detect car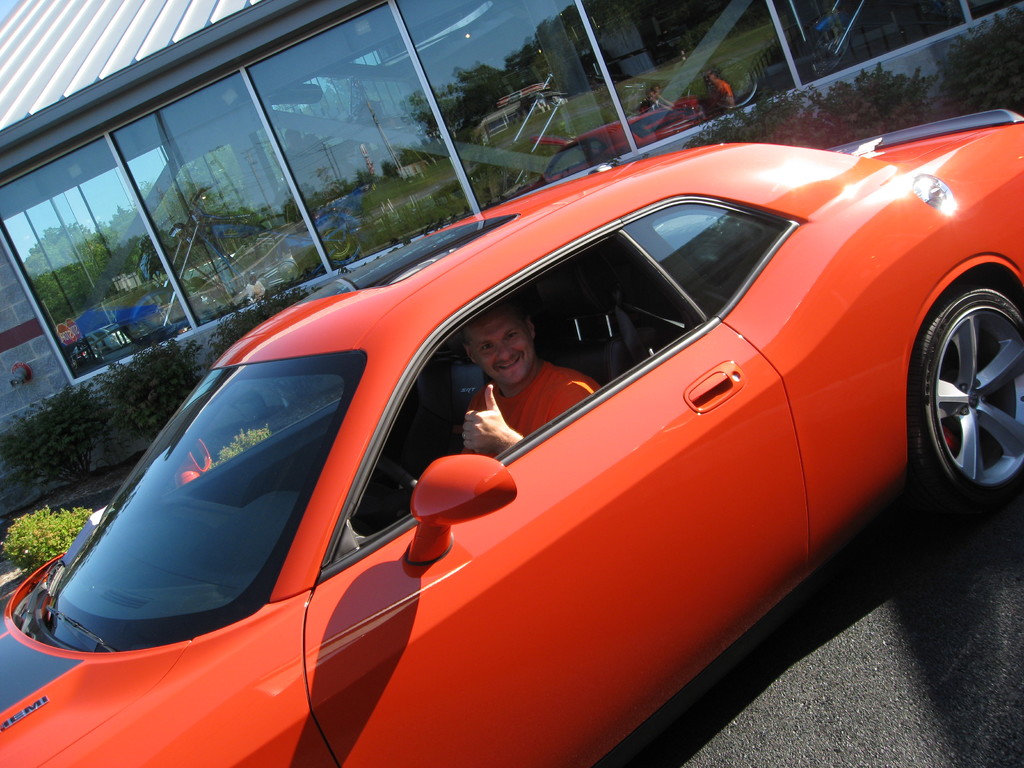
detection(508, 99, 712, 197)
